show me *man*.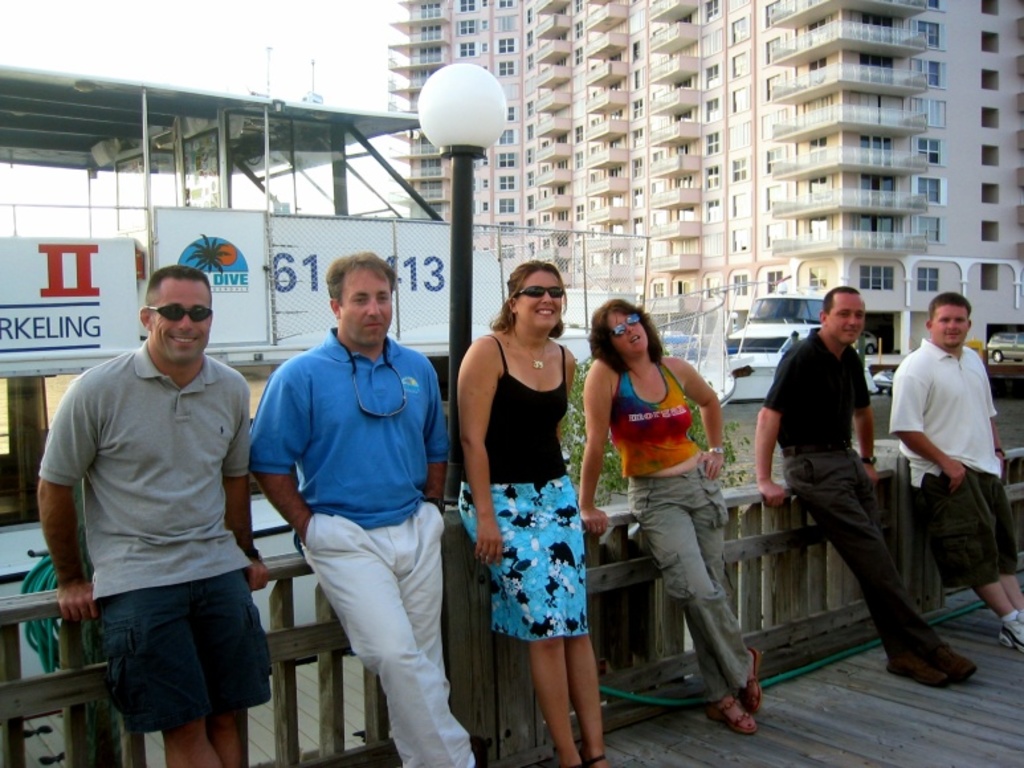
*man* is here: <box>752,286,978,687</box>.
